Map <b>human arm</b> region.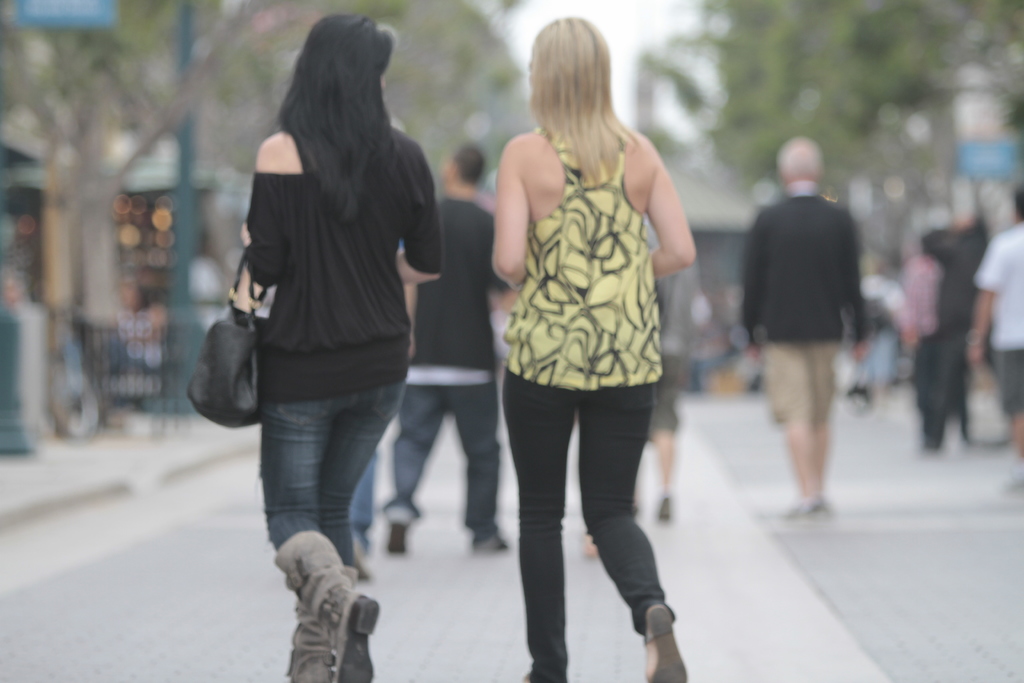
Mapped to select_region(838, 206, 875, 354).
